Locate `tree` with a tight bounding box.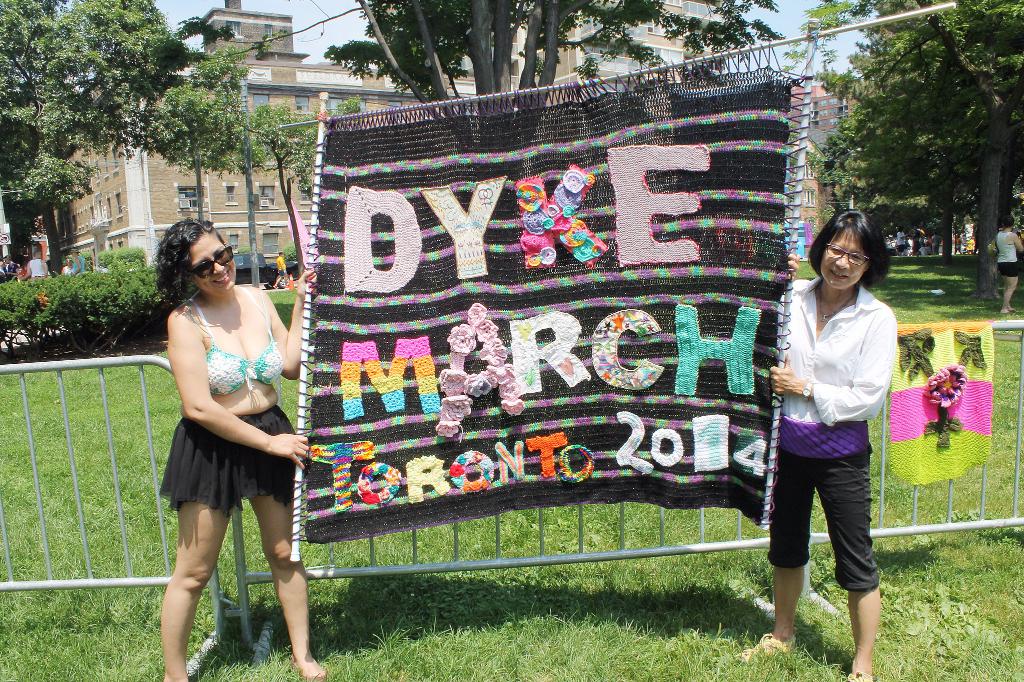
834,20,1008,265.
